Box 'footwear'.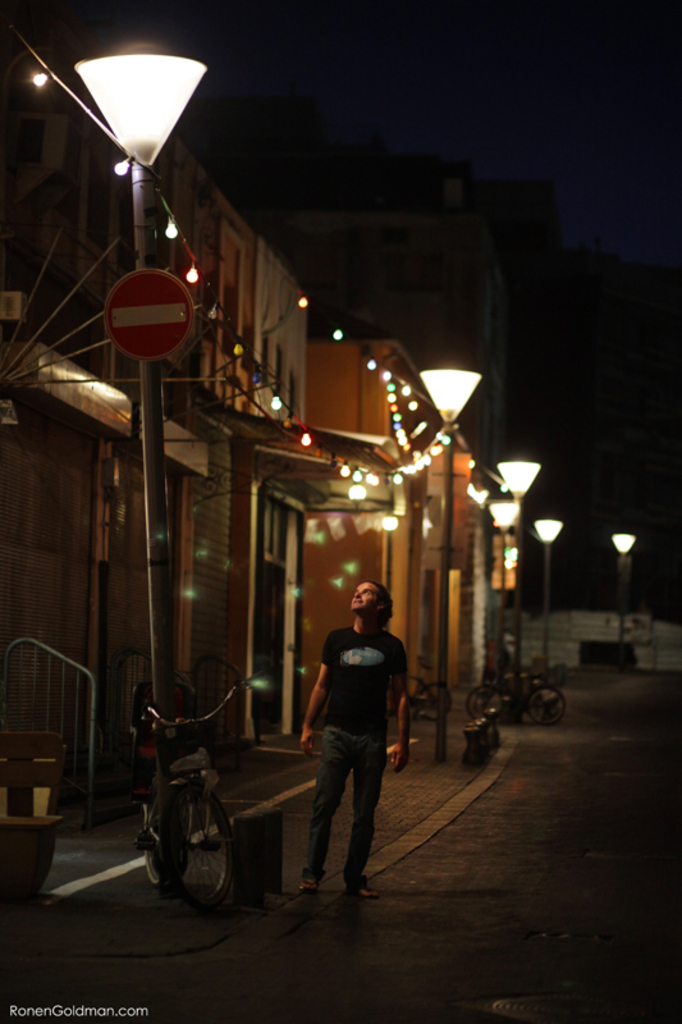
box=[356, 883, 379, 901].
